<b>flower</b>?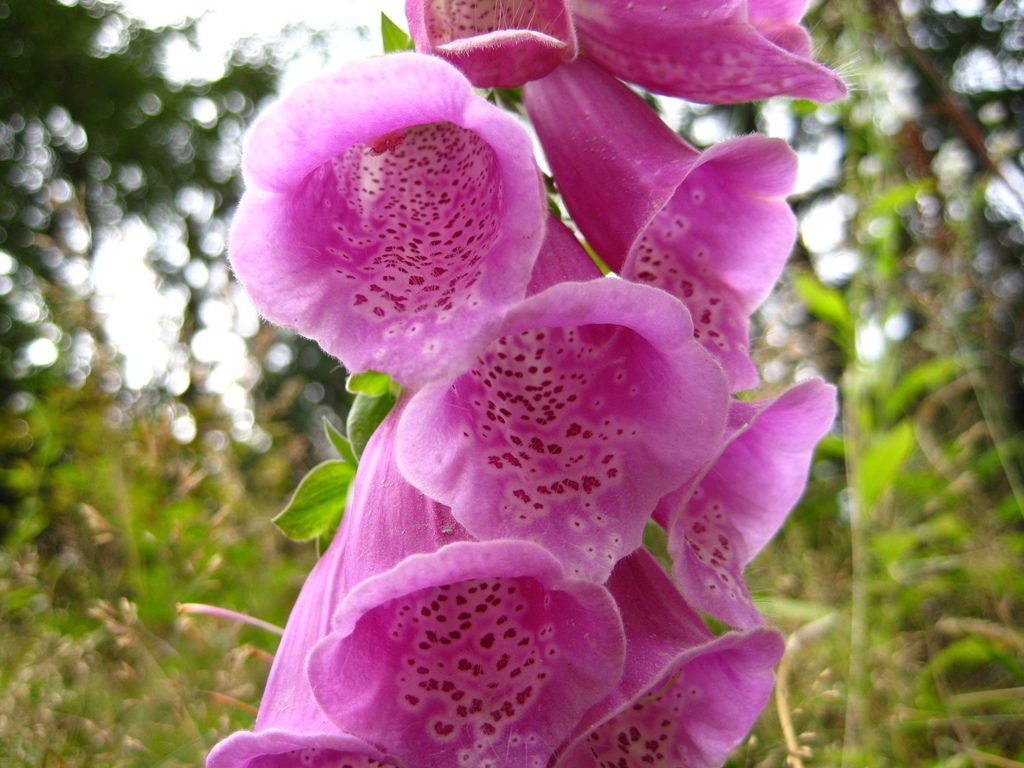
BBox(401, 214, 735, 580)
